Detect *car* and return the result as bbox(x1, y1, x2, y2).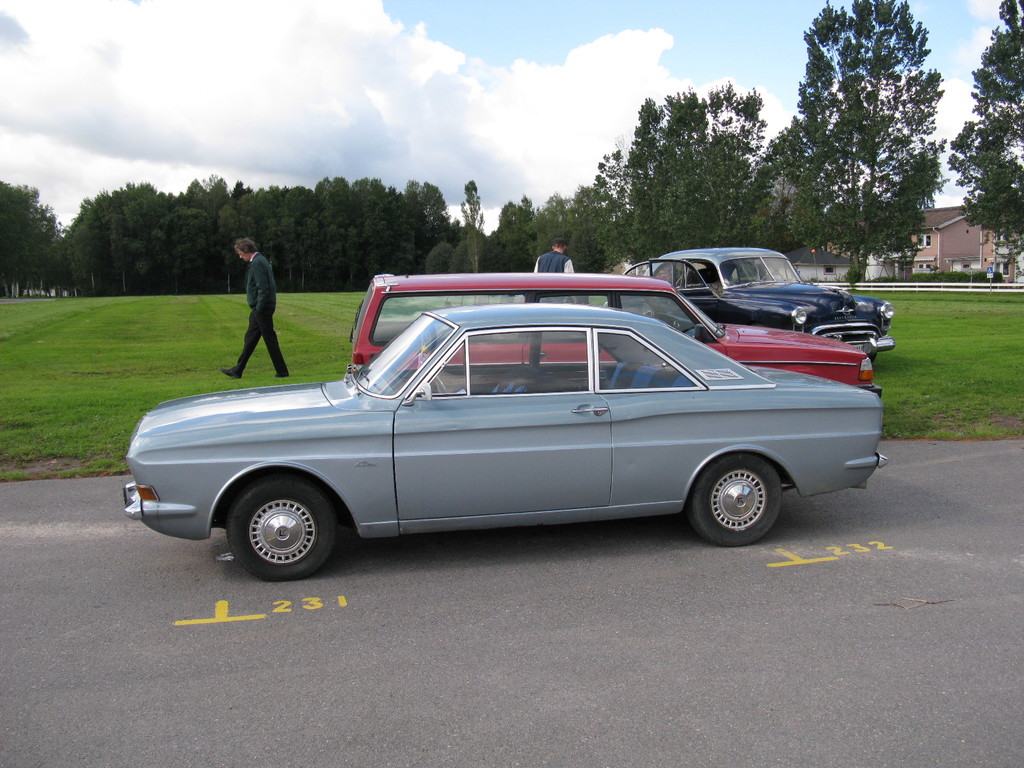
bbox(342, 262, 886, 403).
